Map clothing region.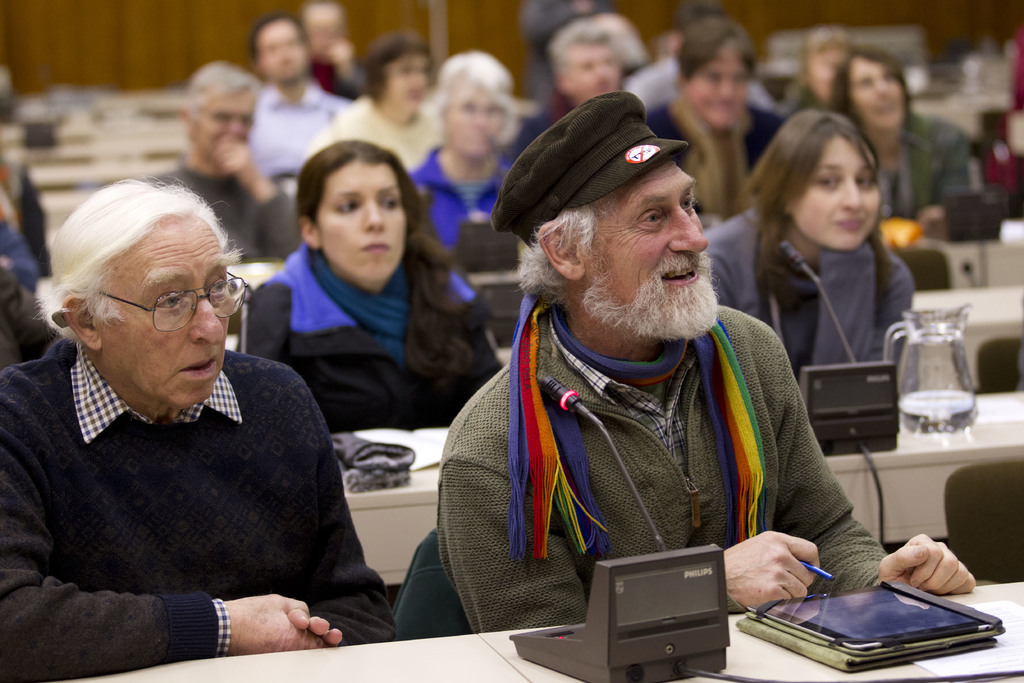
Mapped to box(650, 90, 794, 236).
